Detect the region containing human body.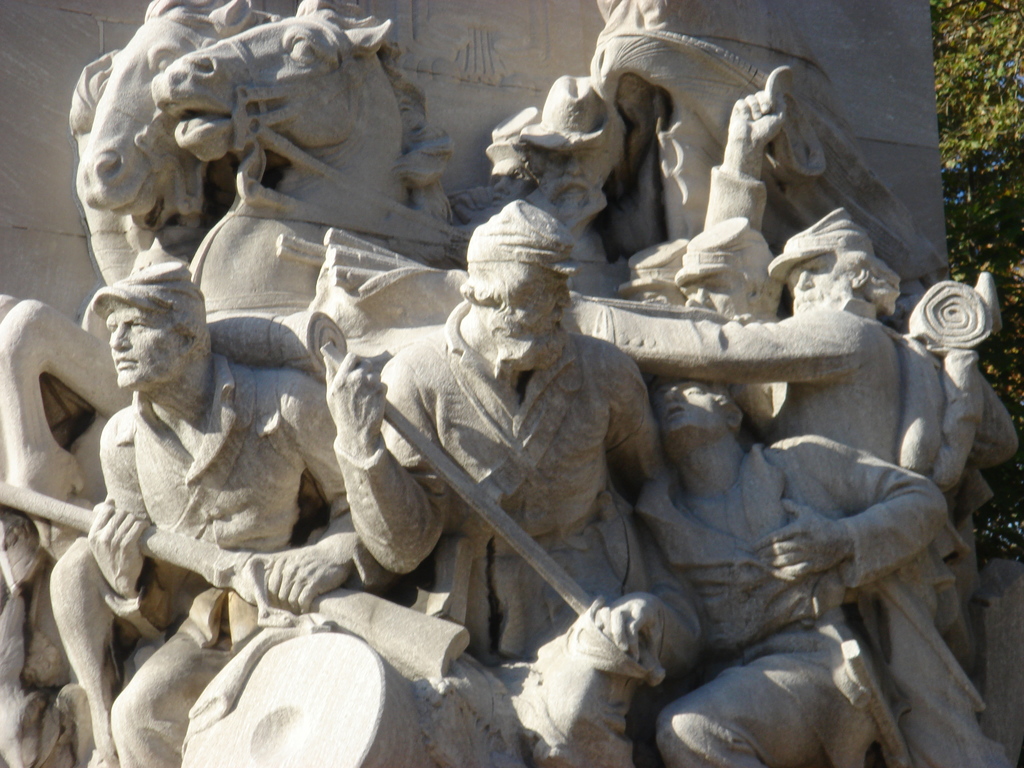
bbox(29, 213, 358, 719).
